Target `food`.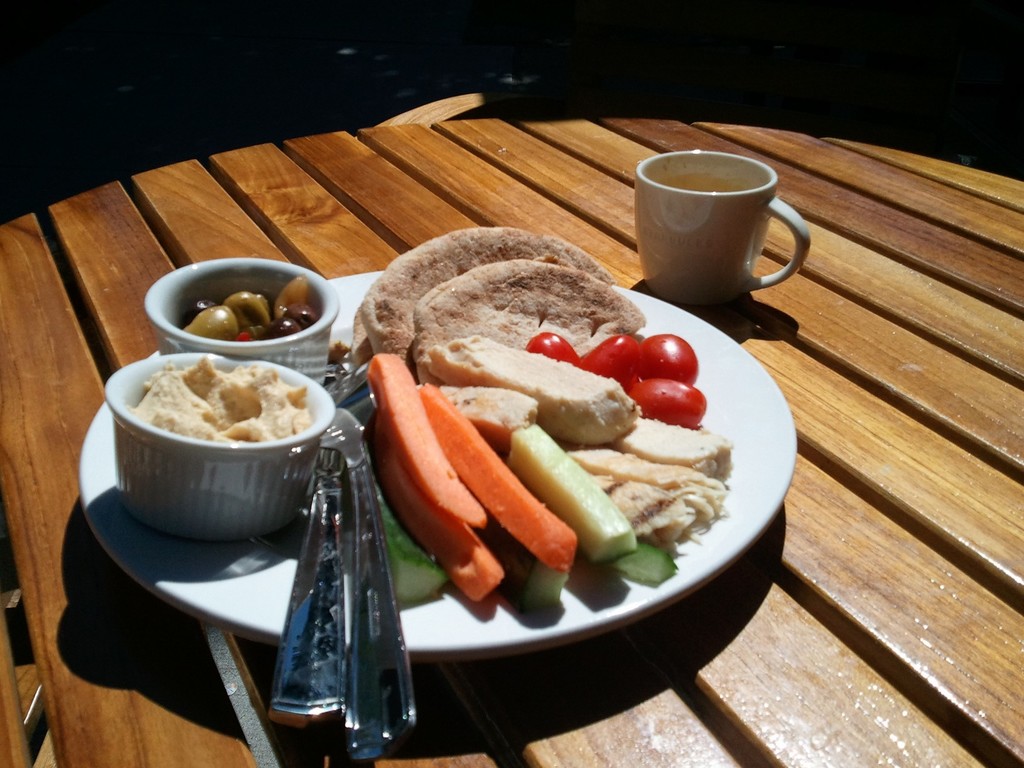
Target region: [x1=353, y1=303, x2=376, y2=372].
